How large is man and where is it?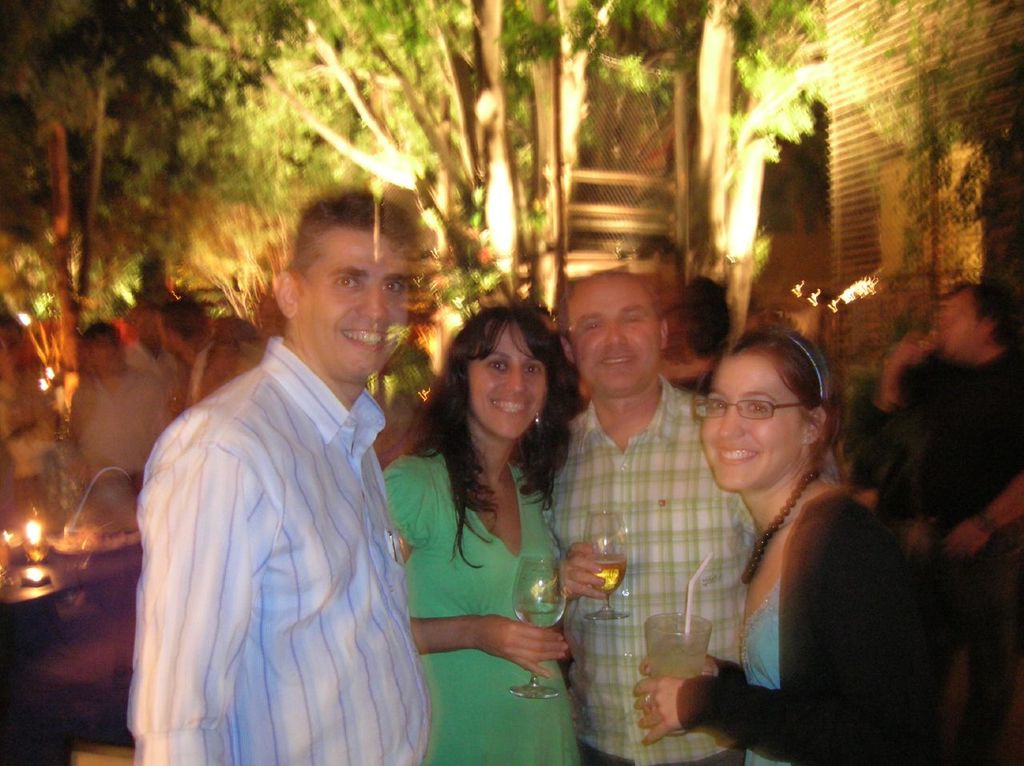
Bounding box: detection(871, 283, 1023, 765).
